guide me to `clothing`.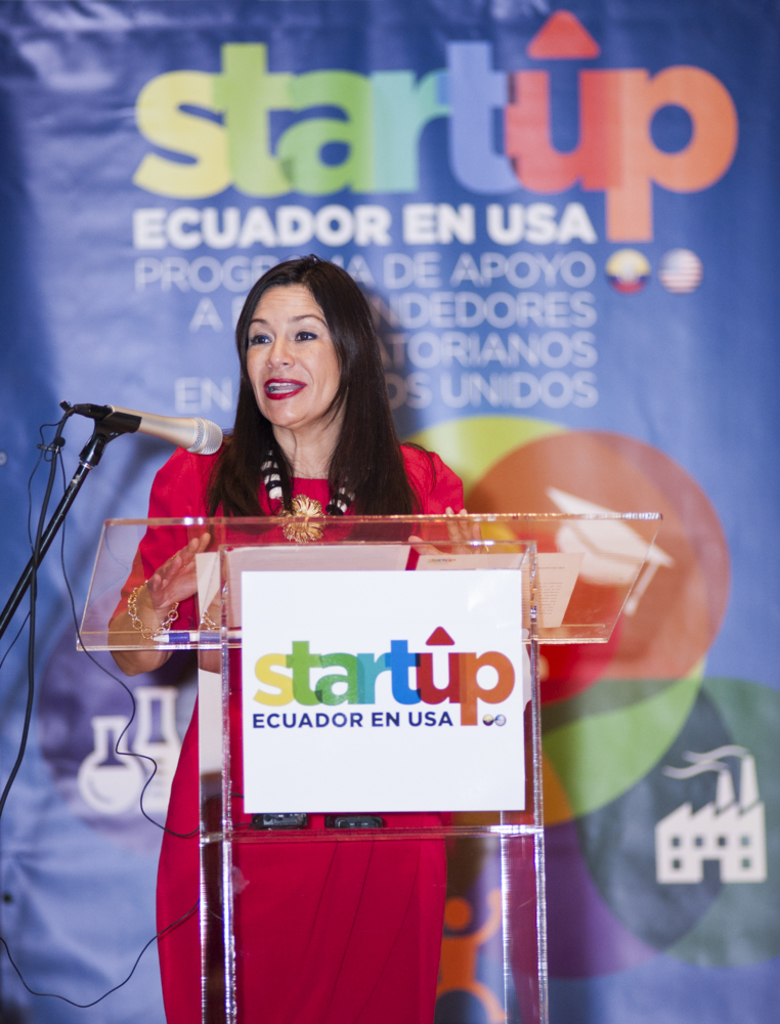
Guidance: left=120, top=413, right=526, bottom=904.
